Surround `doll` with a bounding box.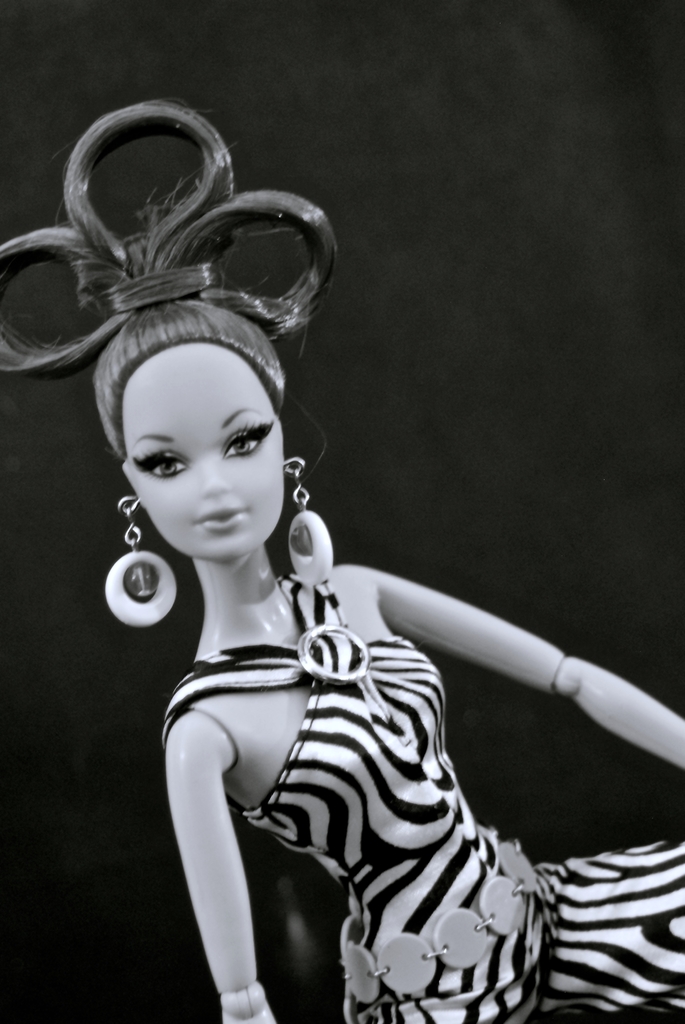
BBox(0, 92, 684, 1023).
